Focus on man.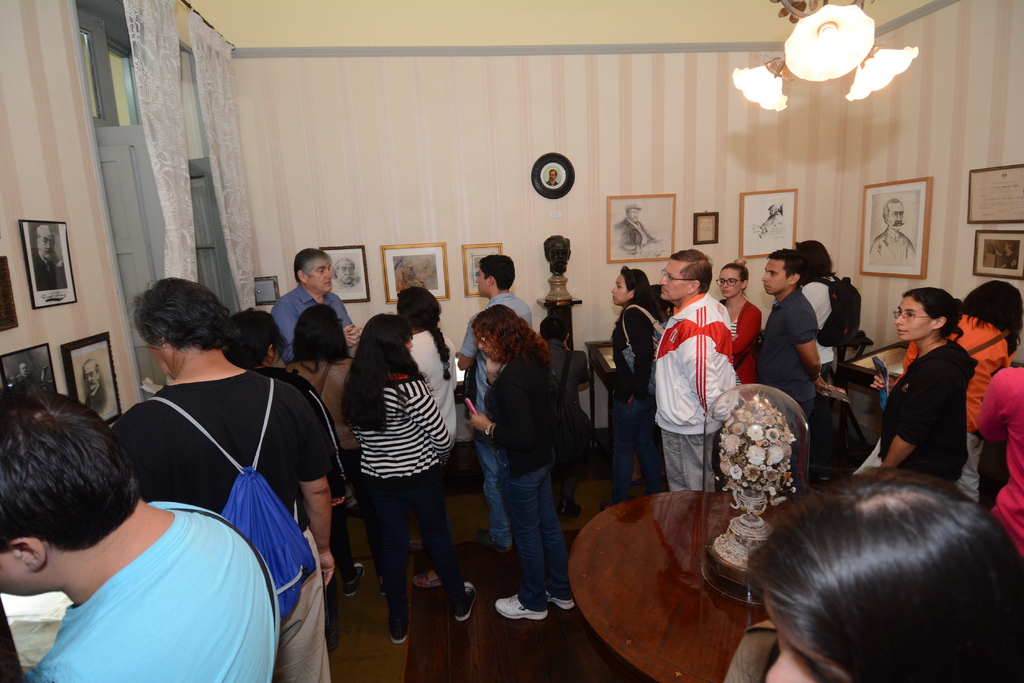
Focused at select_region(81, 355, 109, 412).
